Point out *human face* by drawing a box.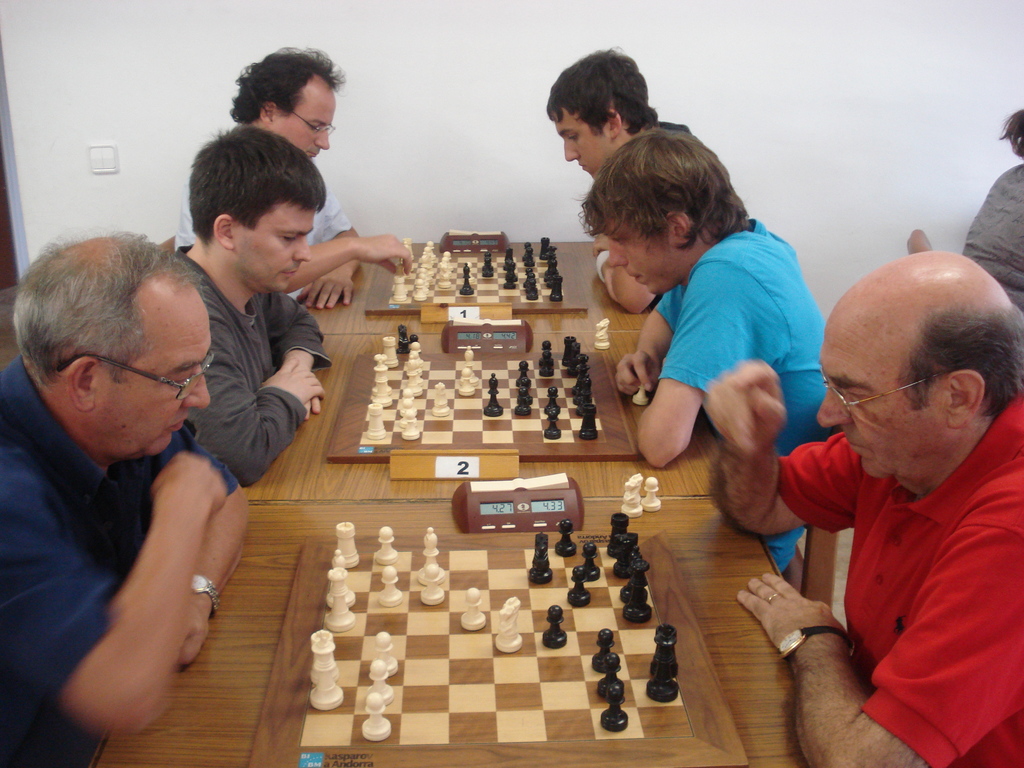
(97, 276, 225, 463).
